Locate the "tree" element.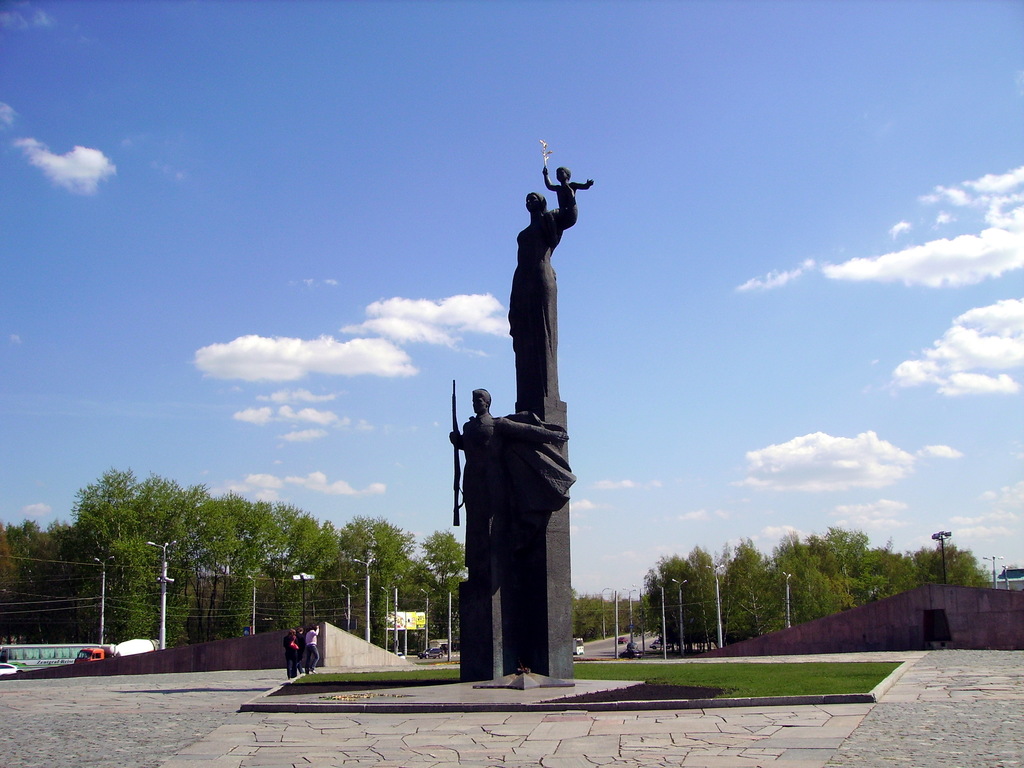
Element bbox: box=[419, 529, 467, 639].
